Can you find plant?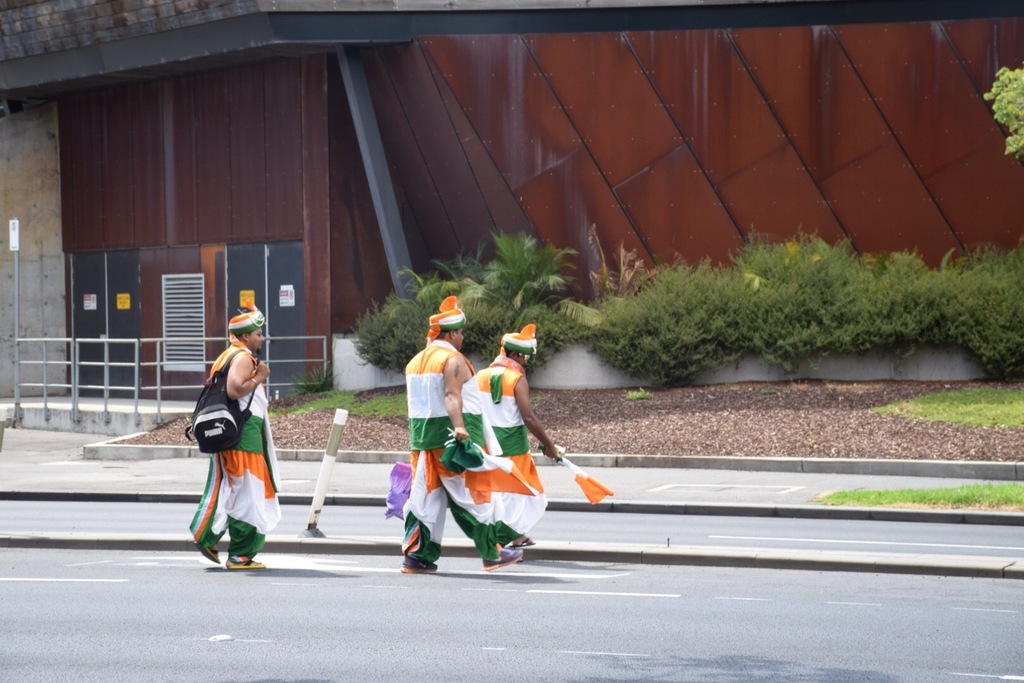
Yes, bounding box: [335, 230, 1023, 409].
